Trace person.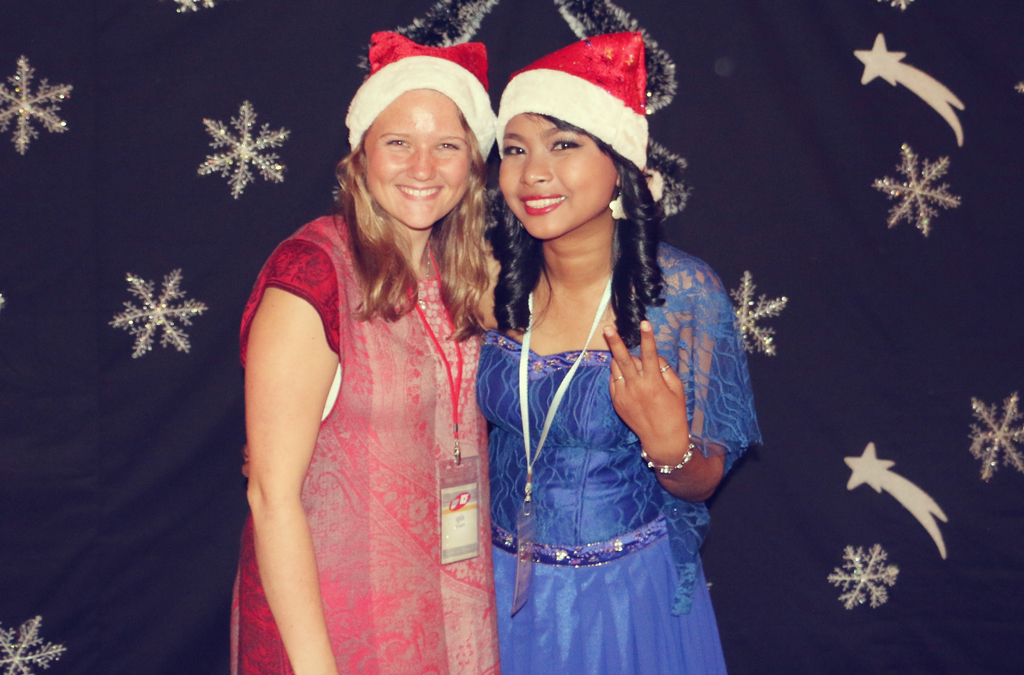
Traced to [x1=227, y1=43, x2=502, y2=674].
